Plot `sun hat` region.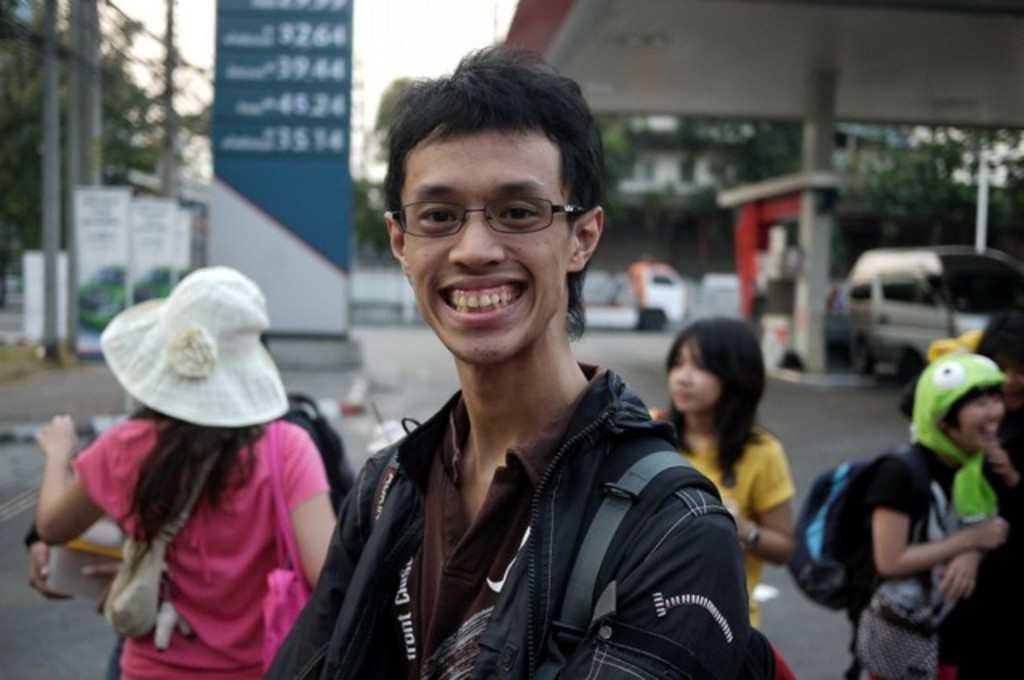
Plotted at {"x1": 101, "y1": 259, "x2": 291, "y2": 432}.
